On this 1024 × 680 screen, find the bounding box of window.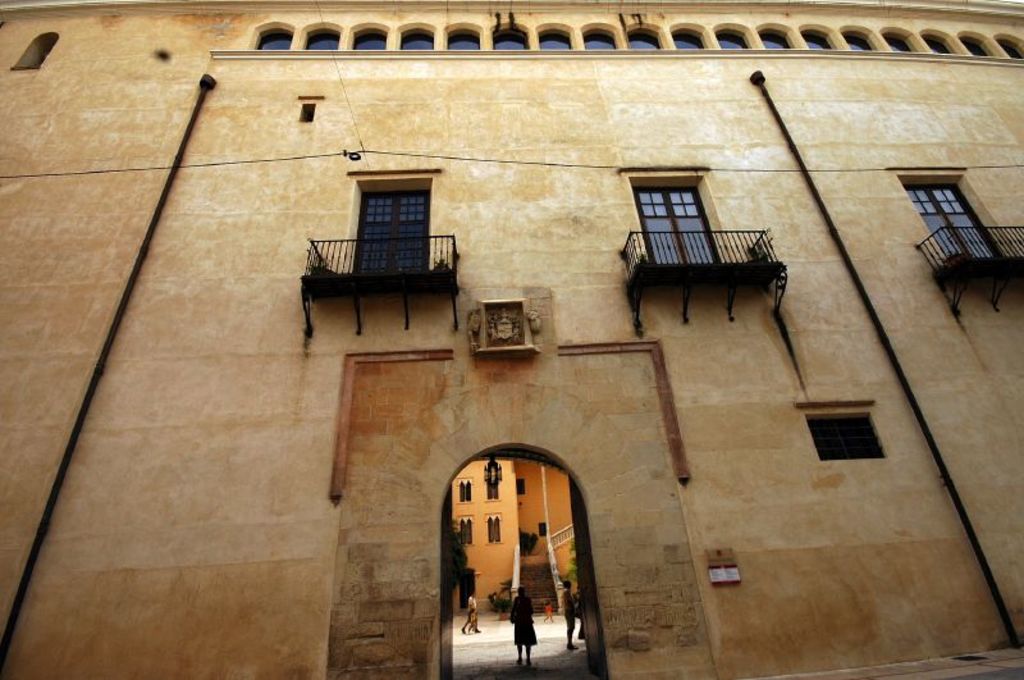
Bounding box: (756, 36, 788, 49).
